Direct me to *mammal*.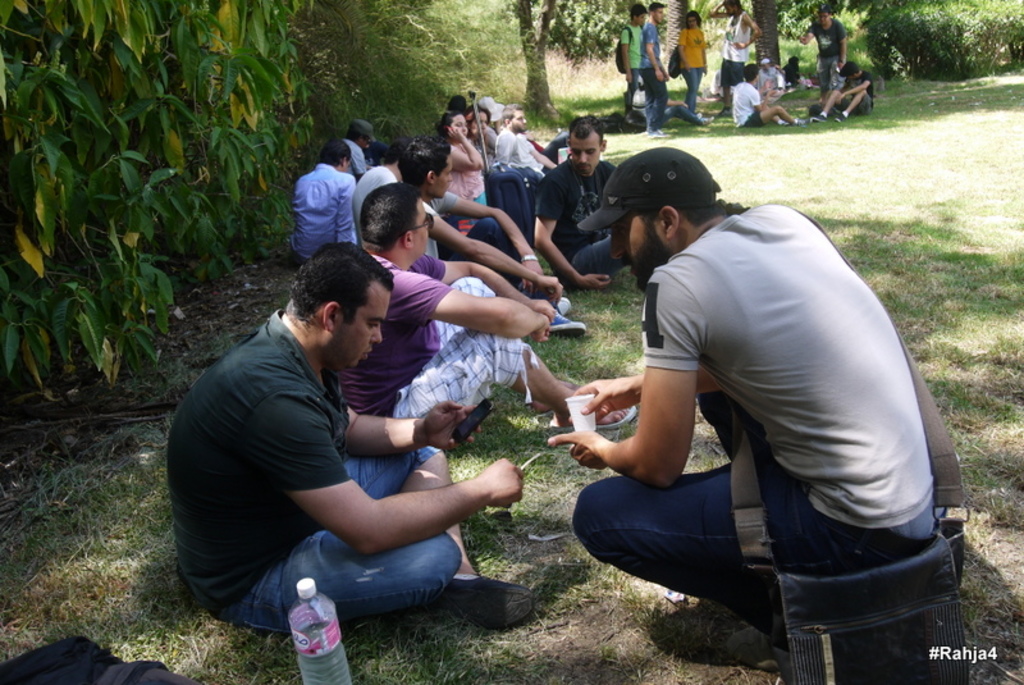
Direction: locate(442, 109, 490, 209).
